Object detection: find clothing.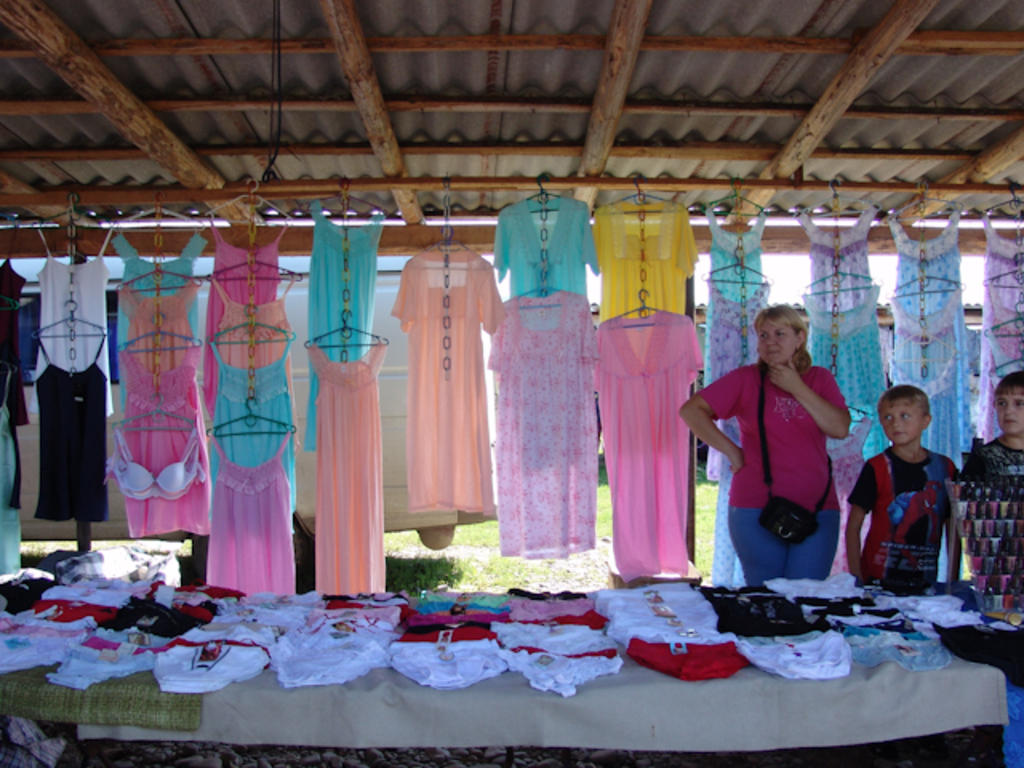
rect(213, 211, 270, 296).
